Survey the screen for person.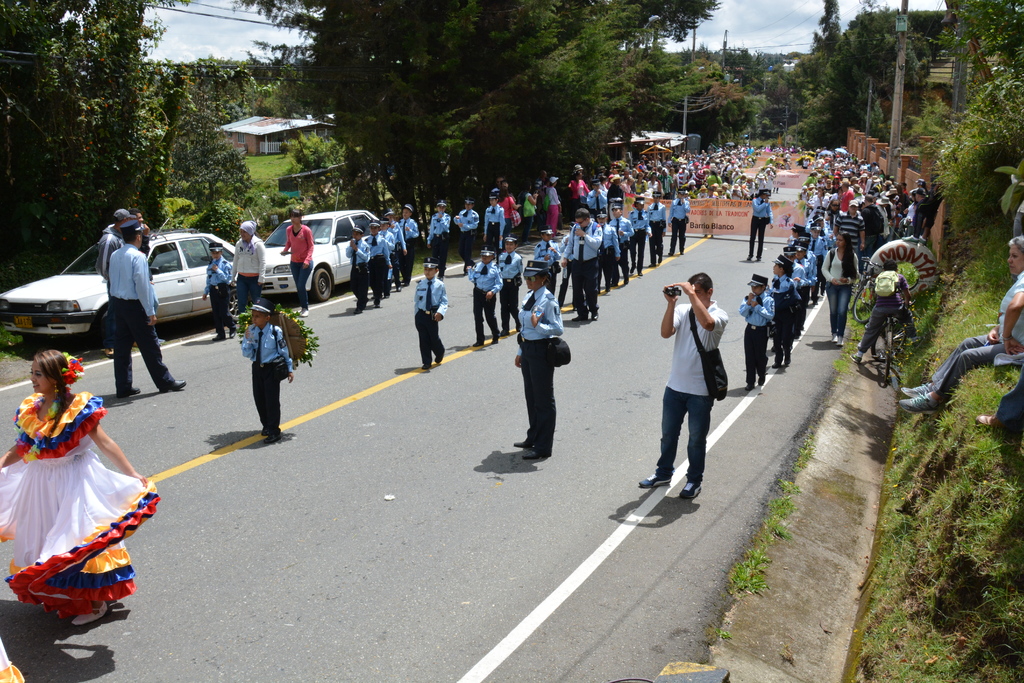
Survey found: rect(652, 273, 735, 497).
